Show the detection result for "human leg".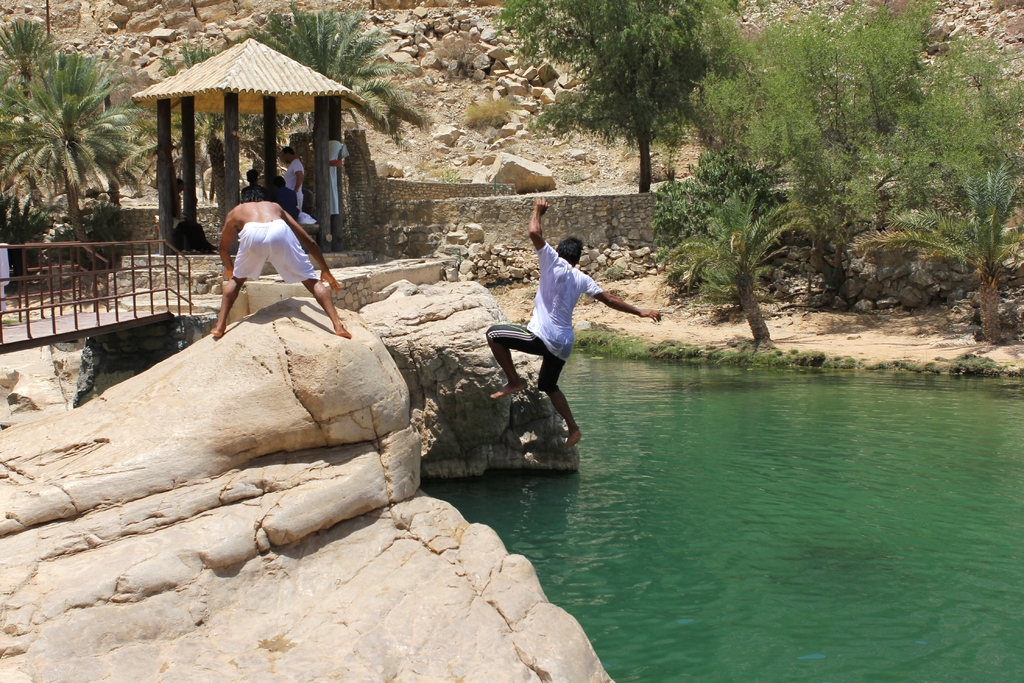
x1=538 y1=348 x2=588 y2=446.
